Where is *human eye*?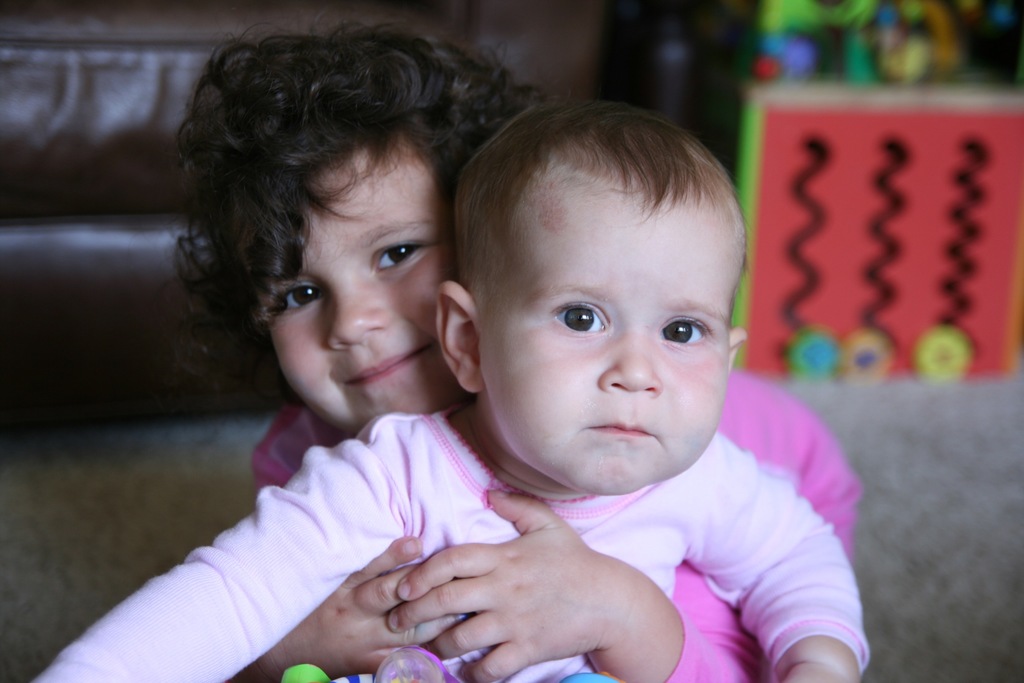
279, 283, 325, 315.
